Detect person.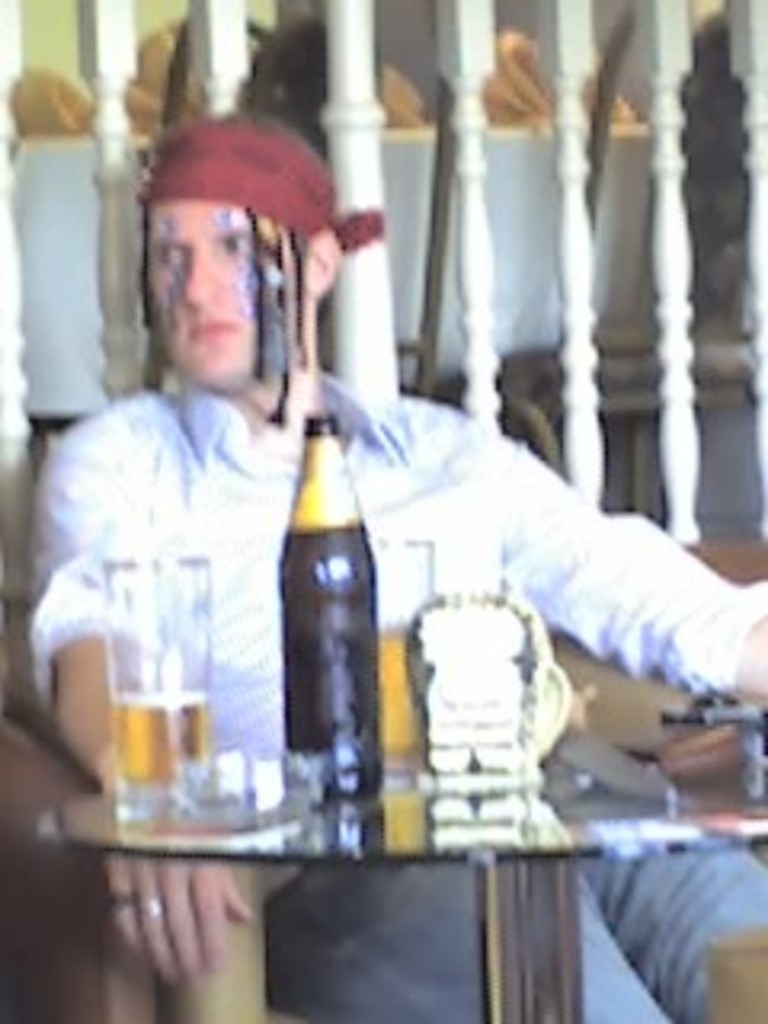
Detected at <bbox>26, 112, 765, 1021</bbox>.
